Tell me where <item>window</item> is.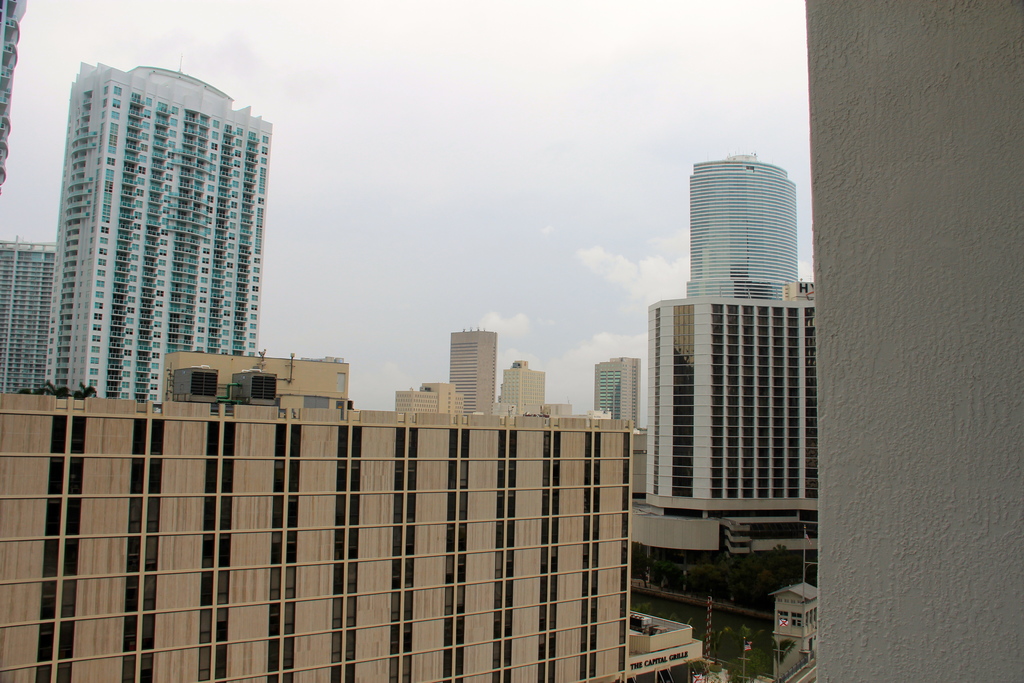
<item>window</item> is at l=90, t=375, r=99, b=385.
